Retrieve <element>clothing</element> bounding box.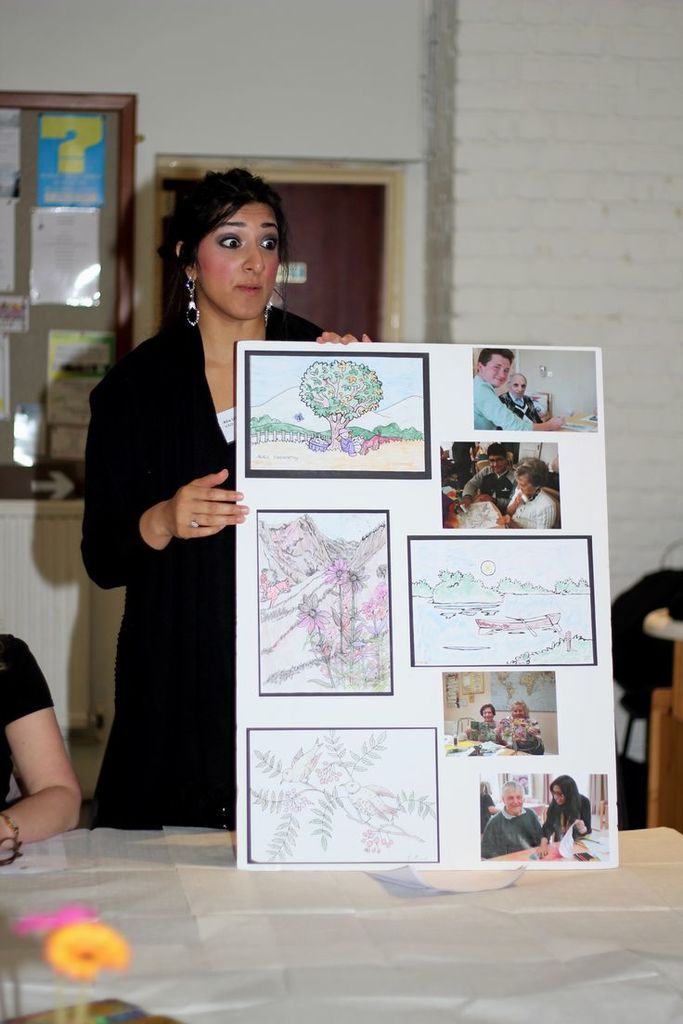
Bounding box: x1=541, y1=793, x2=591, y2=843.
